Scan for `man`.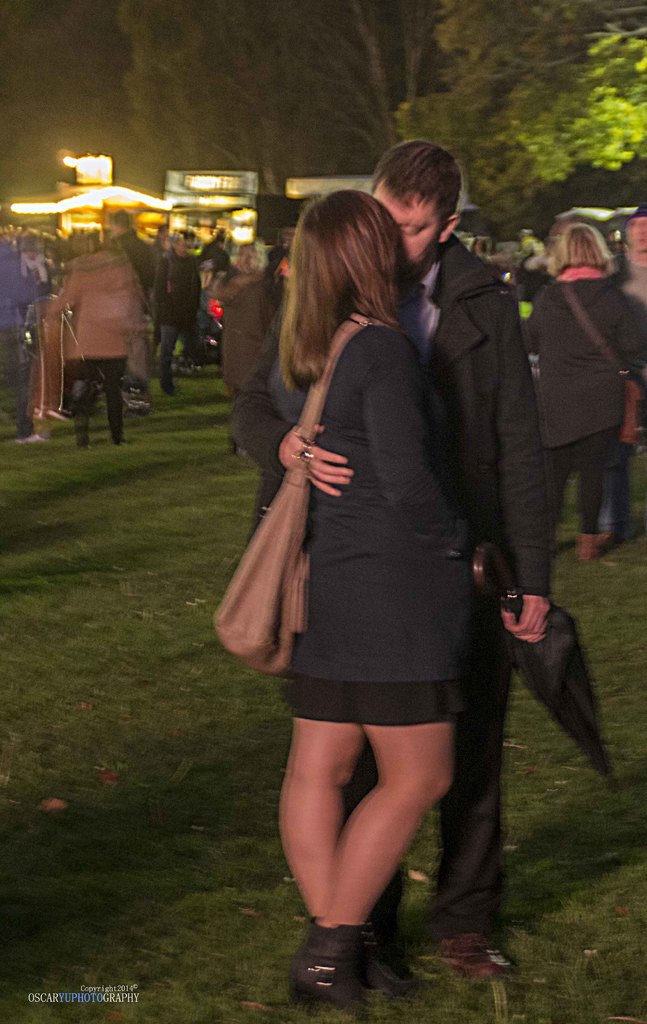
Scan result: [97,207,157,410].
